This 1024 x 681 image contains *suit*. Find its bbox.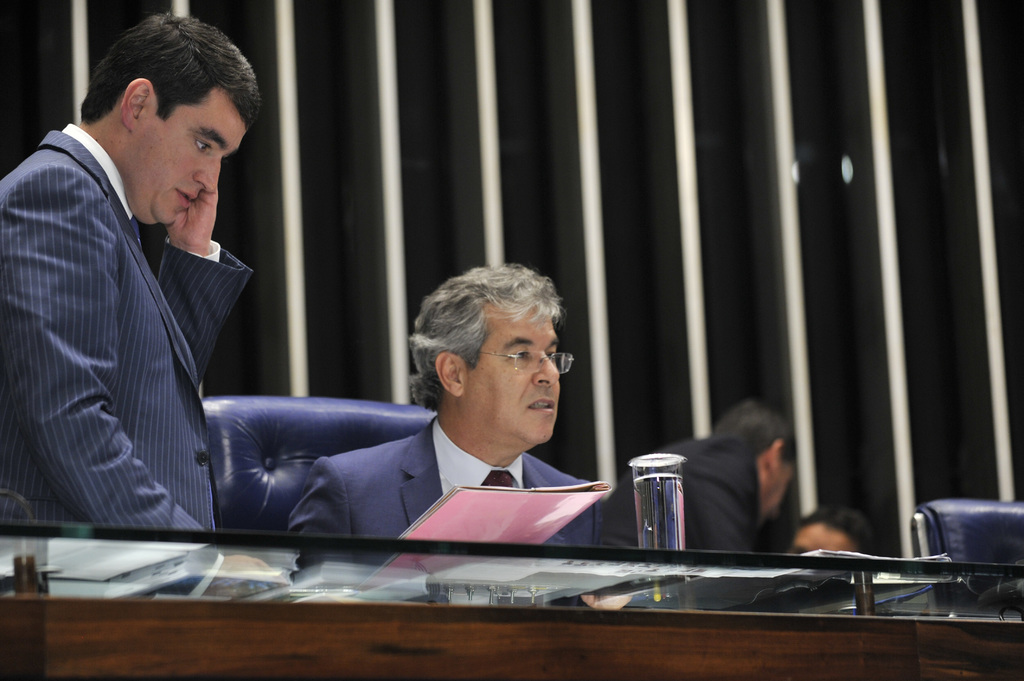
bbox=[0, 120, 252, 600].
